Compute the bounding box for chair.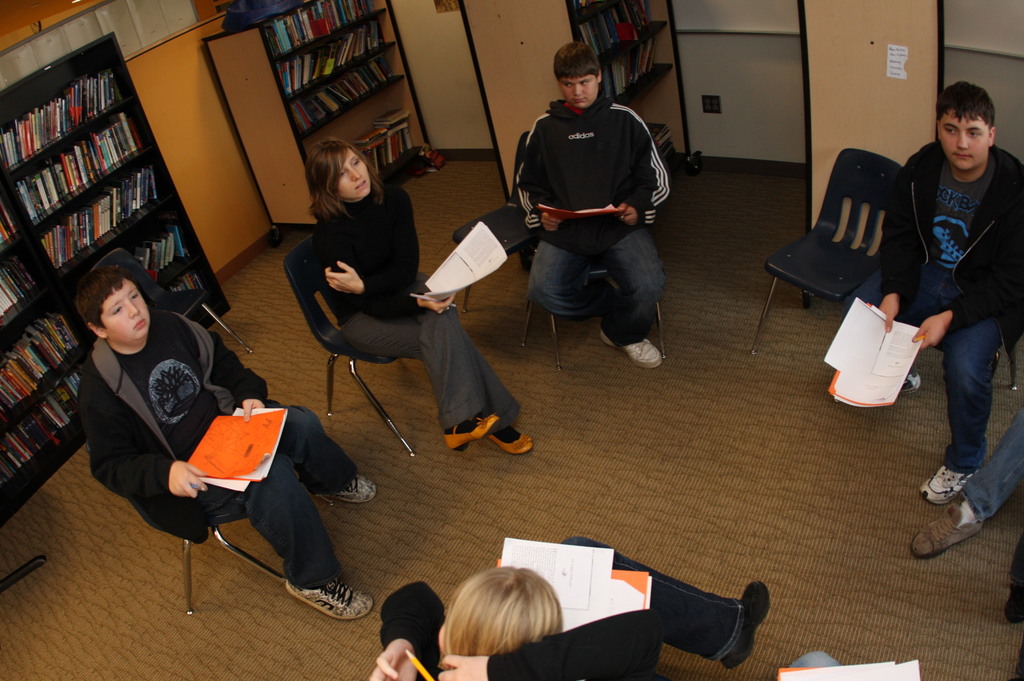
[x1=289, y1=225, x2=459, y2=472].
